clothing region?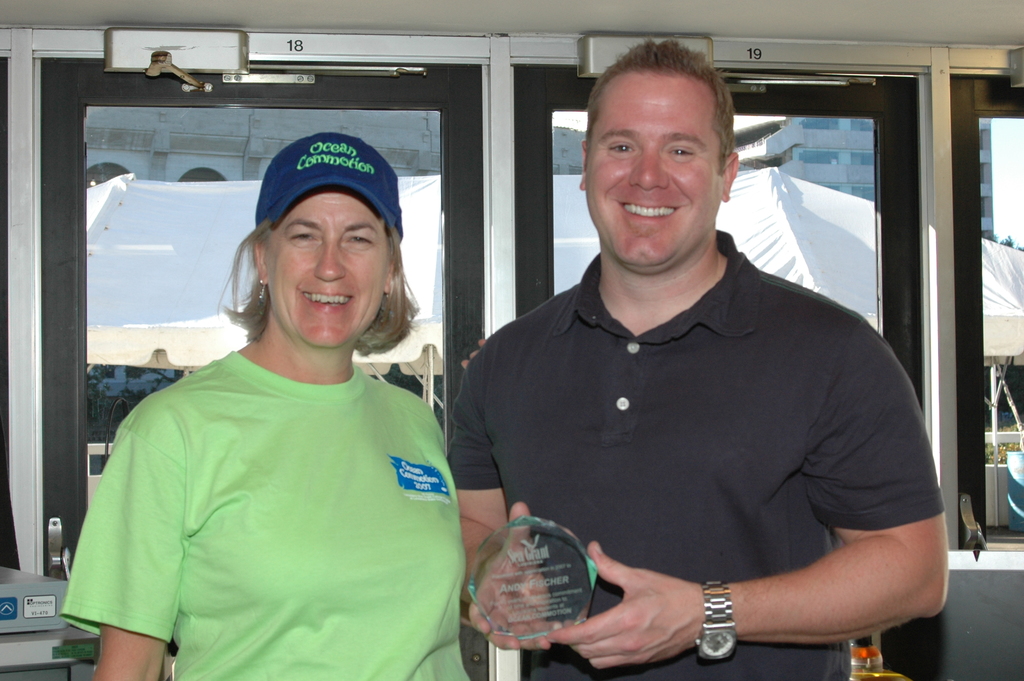
[left=446, top=229, right=947, bottom=680]
